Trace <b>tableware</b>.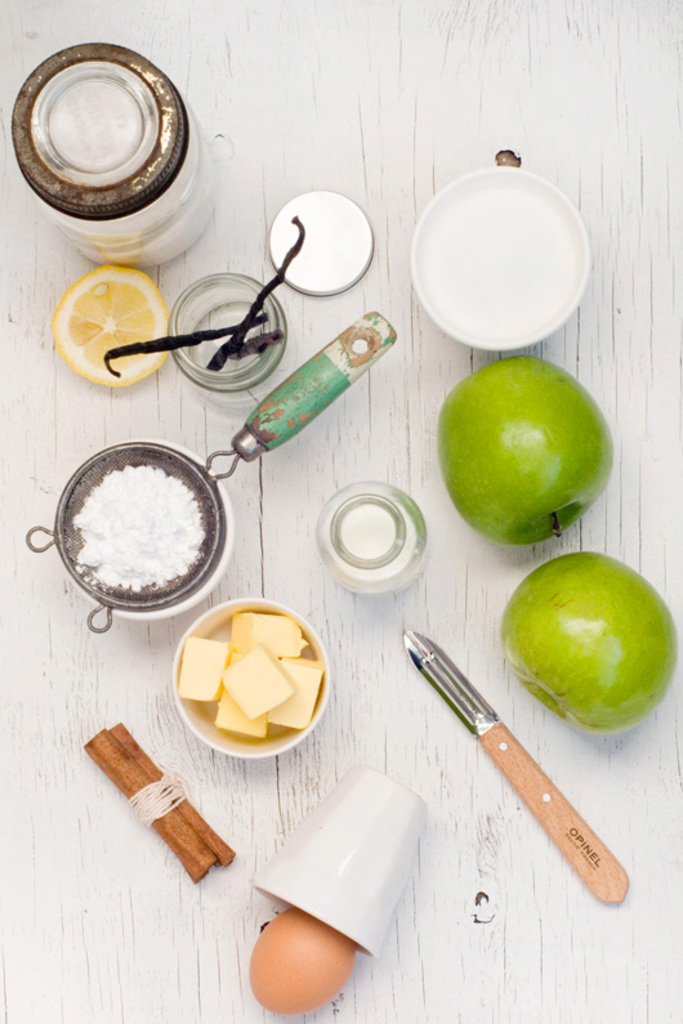
Traced to (x1=314, y1=475, x2=430, y2=598).
